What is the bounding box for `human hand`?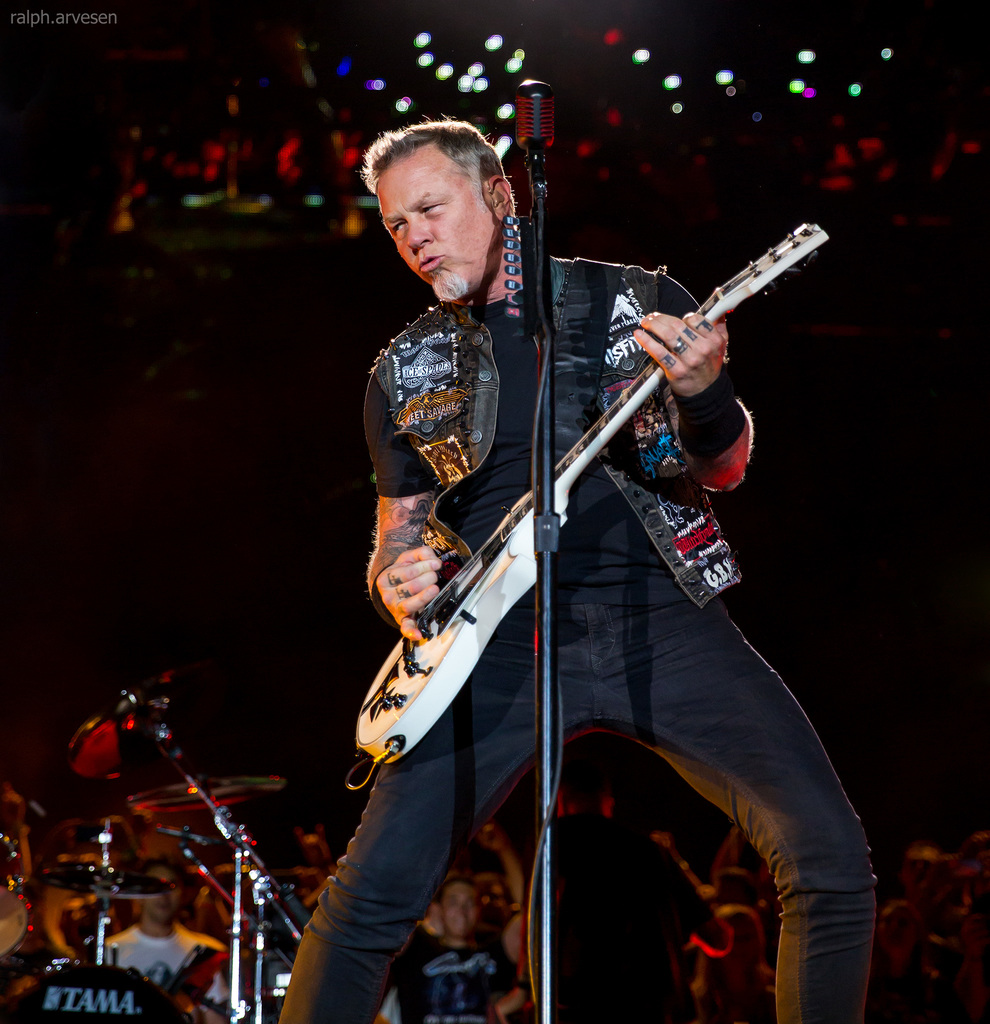
crop(295, 825, 331, 867).
